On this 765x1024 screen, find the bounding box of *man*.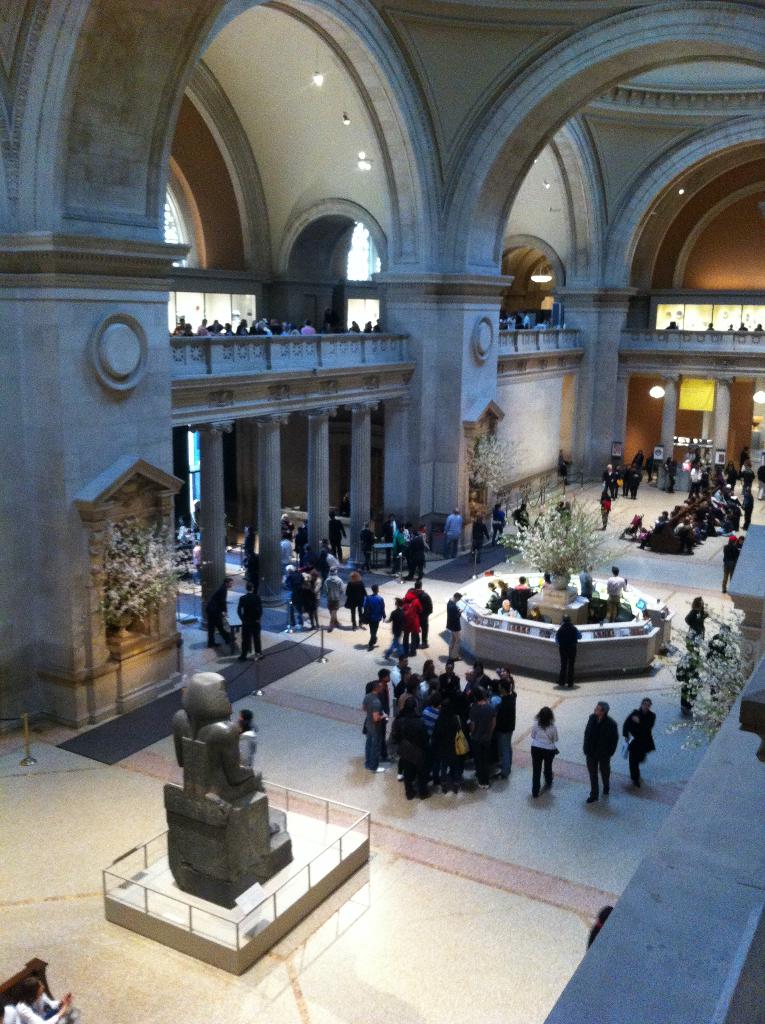
Bounding box: 358, 579, 394, 653.
